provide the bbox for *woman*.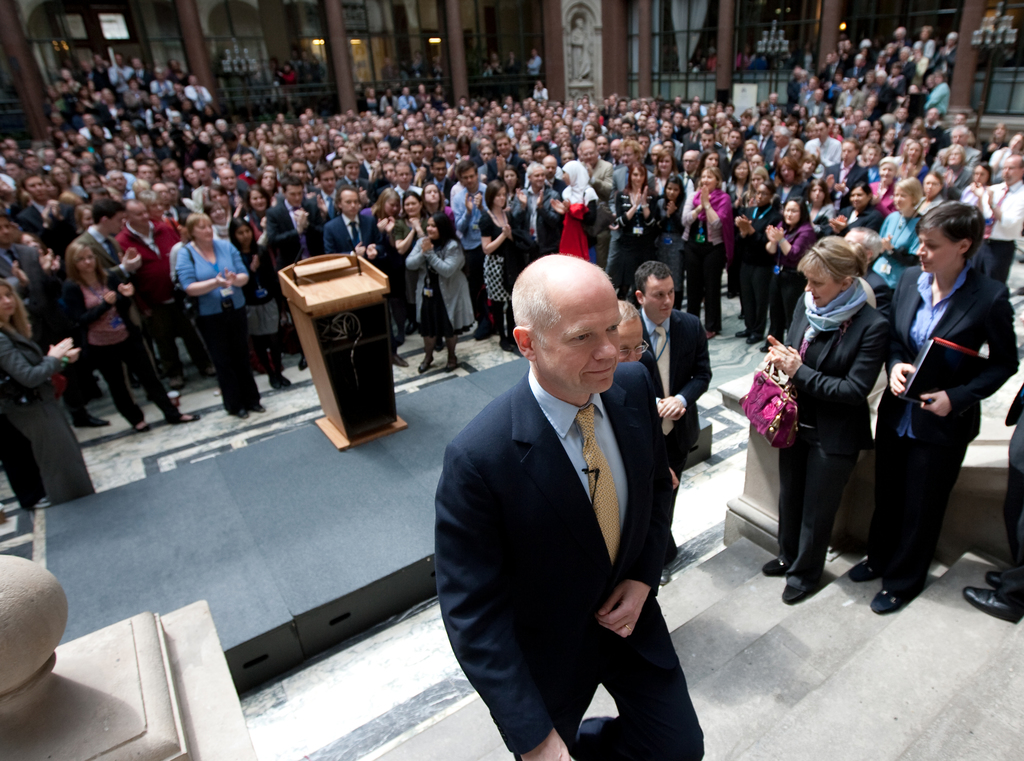
477:179:519:347.
